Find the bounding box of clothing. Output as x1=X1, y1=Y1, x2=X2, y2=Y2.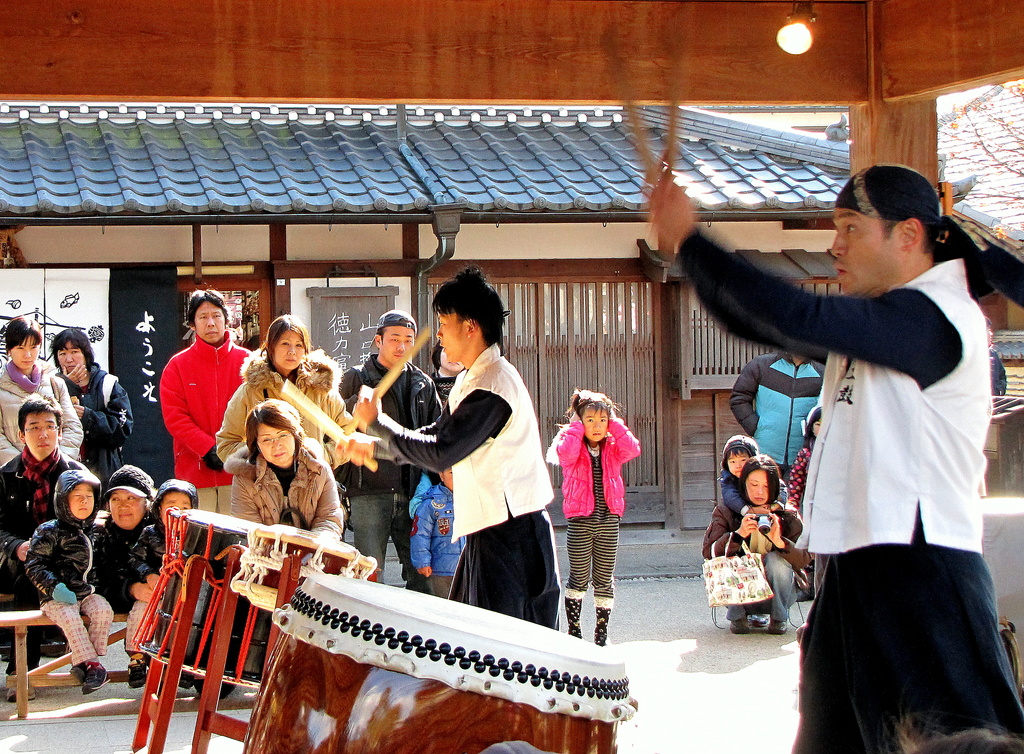
x1=392, y1=340, x2=561, y2=639.
